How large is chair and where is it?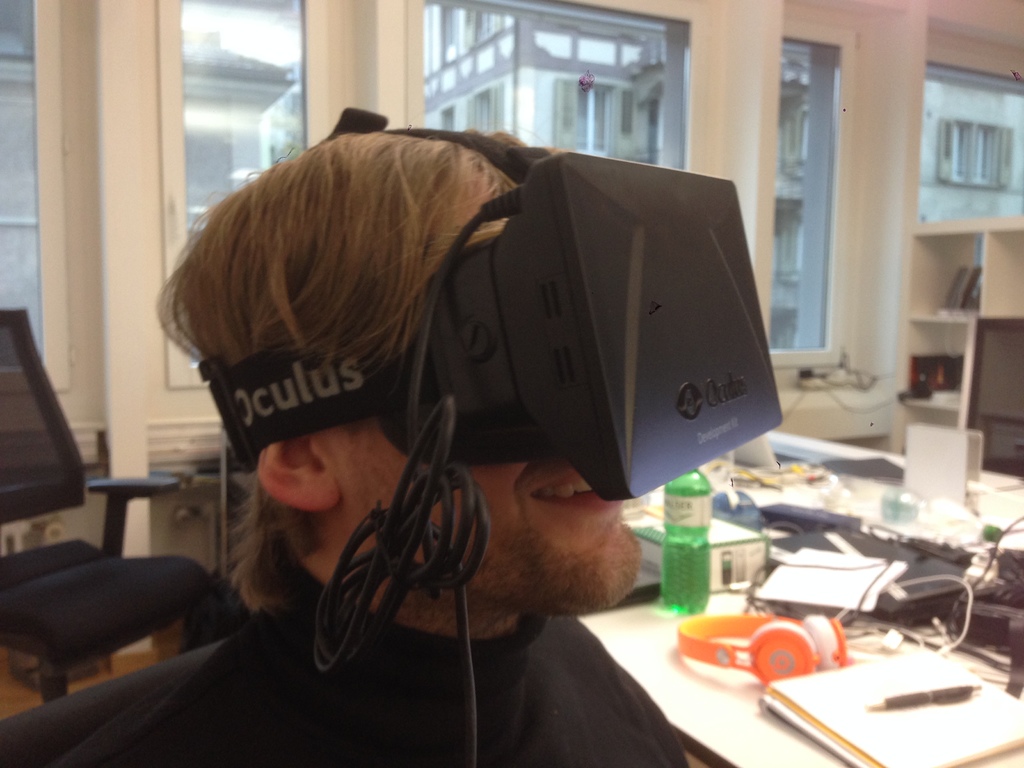
Bounding box: {"left": 0, "top": 371, "right": 218, "bottom": 728}.
